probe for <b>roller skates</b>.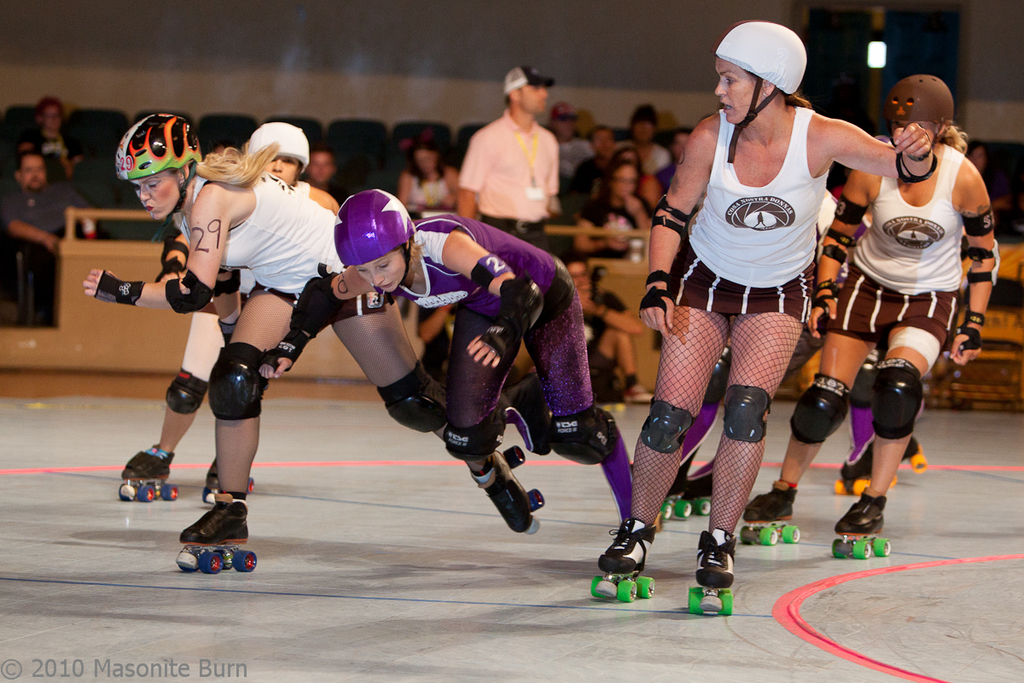
Probe result: 122 442 178 505.
